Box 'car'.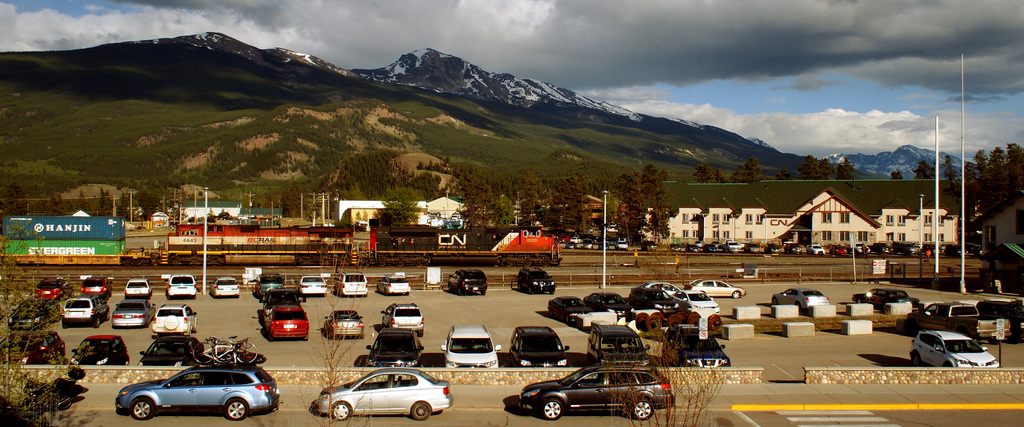
left=370, top=329, right=425, bottom=367.
